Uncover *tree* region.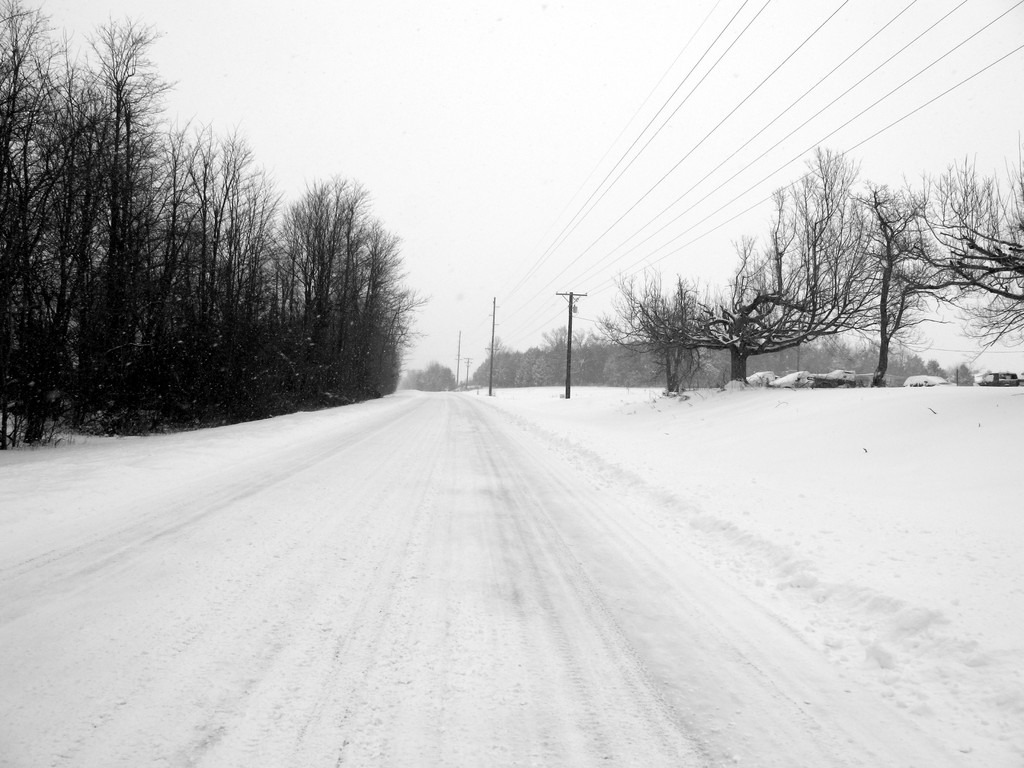
Uncovered: pyautogui.locateOnScreen(531, 317, 594, 384).
